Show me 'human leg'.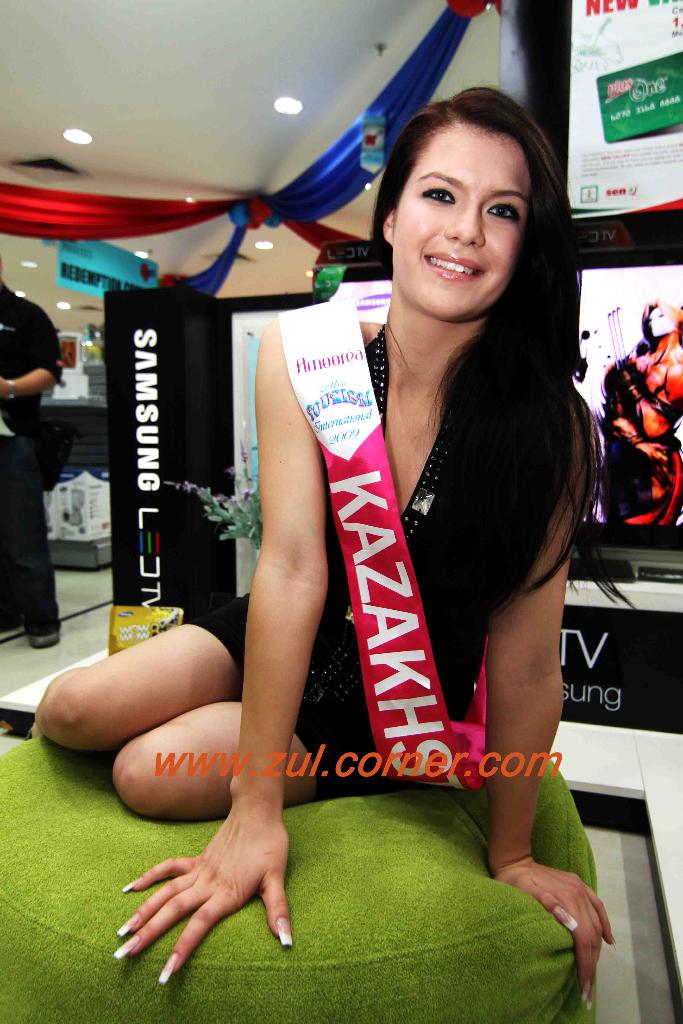
'human leg' is here: box=[22, 594, 245, 758].
